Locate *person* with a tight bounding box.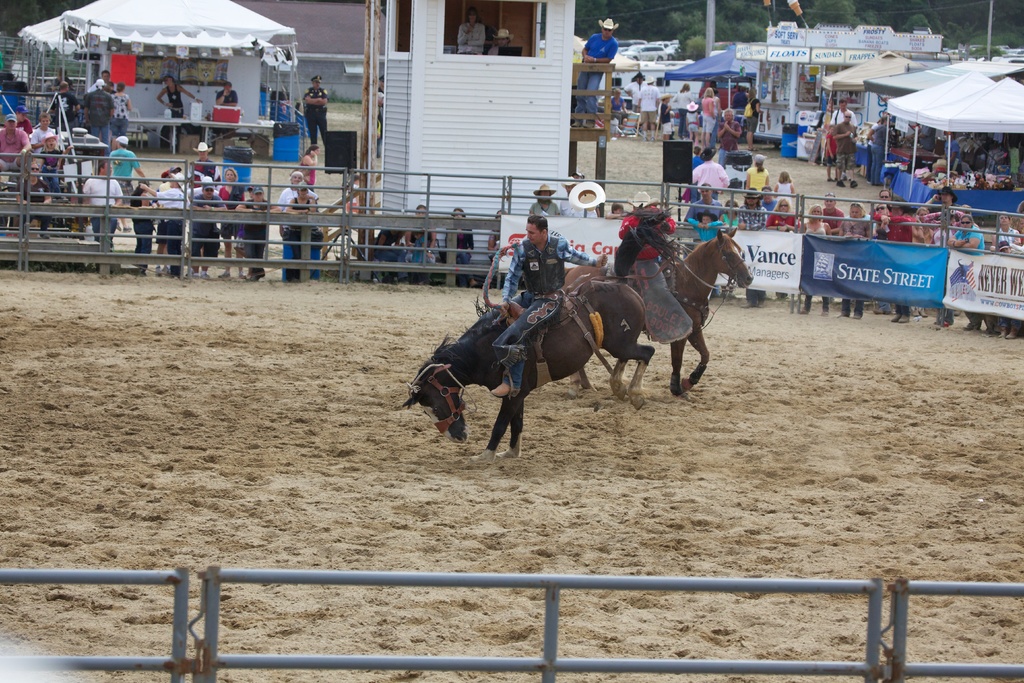
<region>488, 28, 513, 51</region>.
